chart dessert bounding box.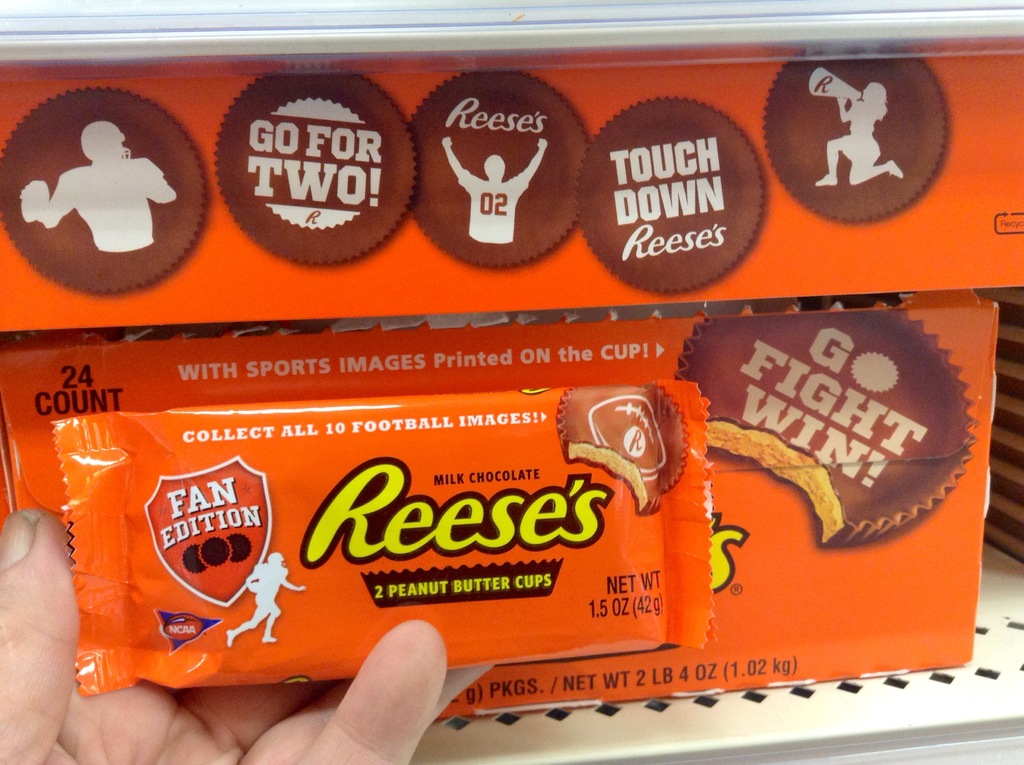
Charted: pyautogui.locateOnScreen(4, 90, 207, 295).
